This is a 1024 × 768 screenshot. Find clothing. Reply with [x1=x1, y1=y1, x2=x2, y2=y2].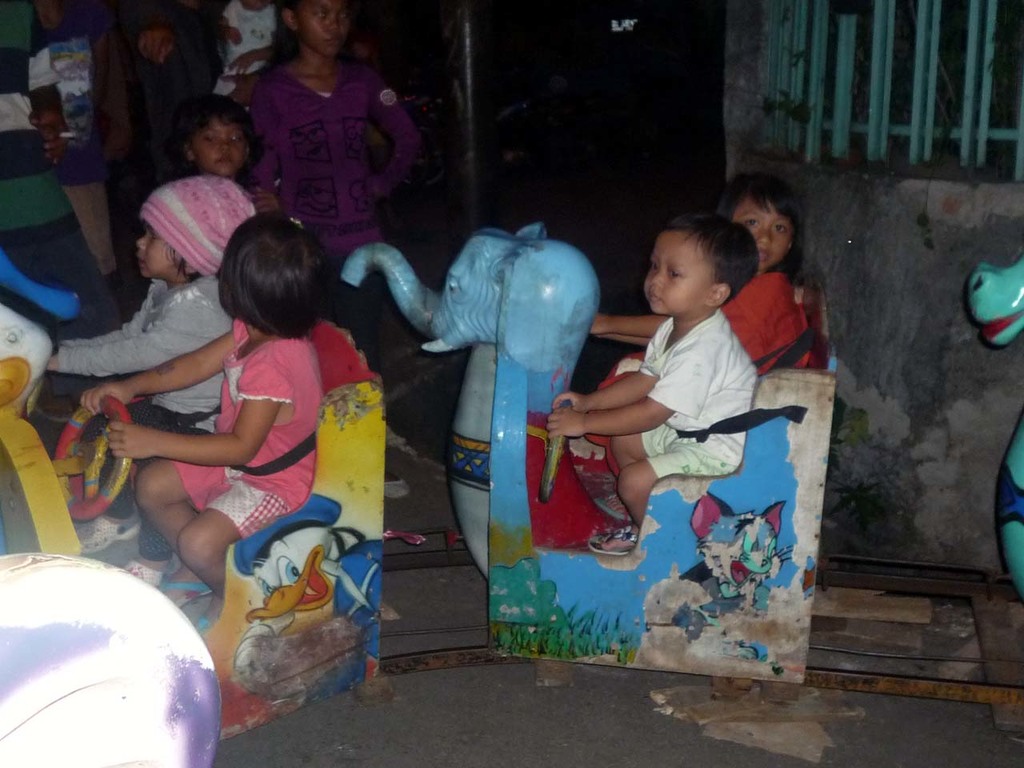
[x1=158, y1=316, x2=334, y2=546].
